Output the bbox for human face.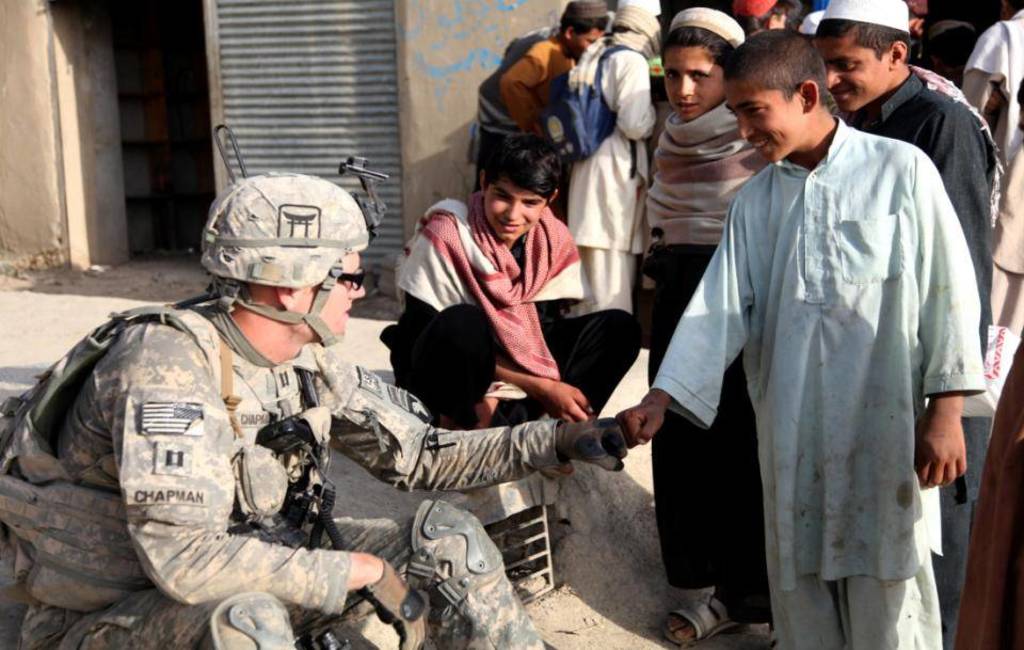
725, 80, 789, 168.
